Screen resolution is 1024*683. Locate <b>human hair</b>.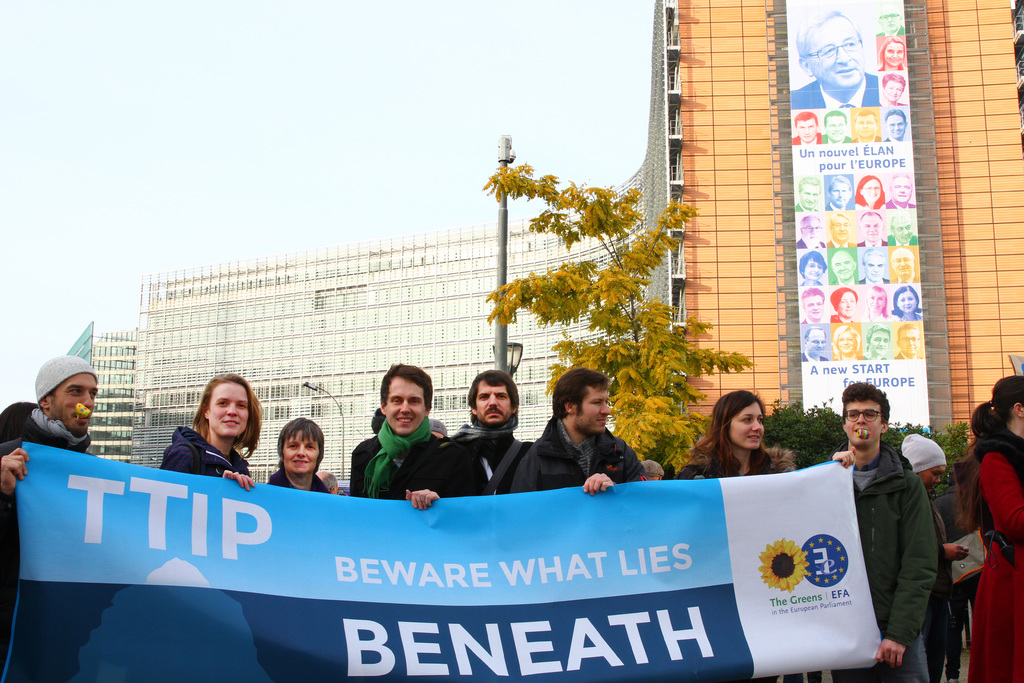
crop(828, 174, 854, 195).
